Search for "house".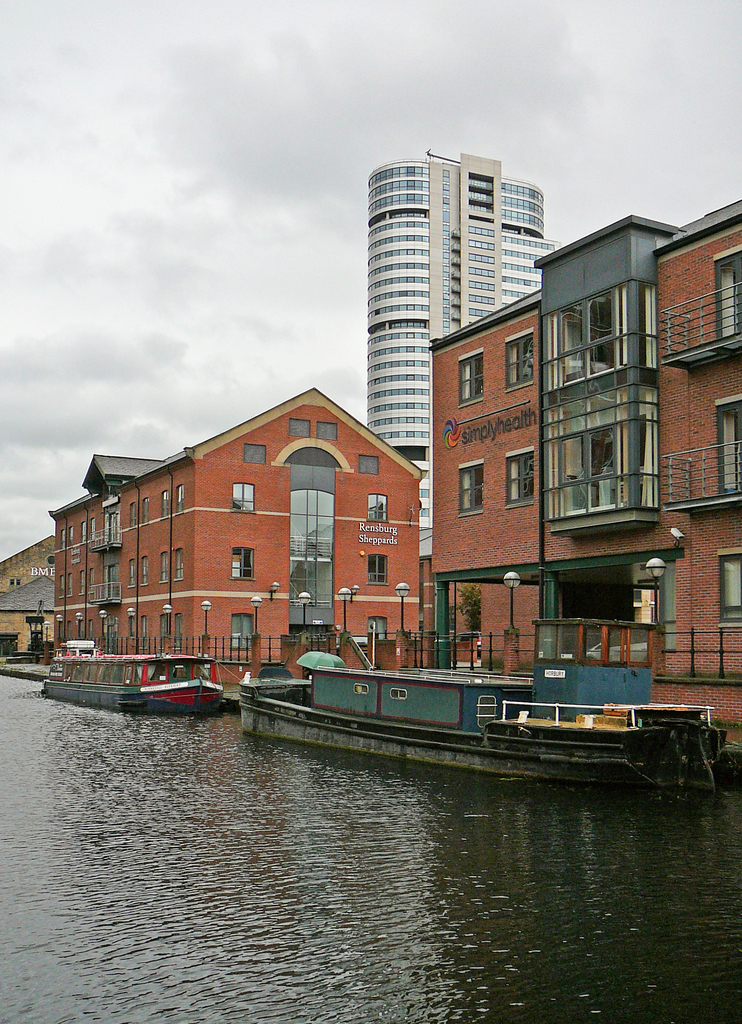
Found at bbox(421, 209, 741, 764).
